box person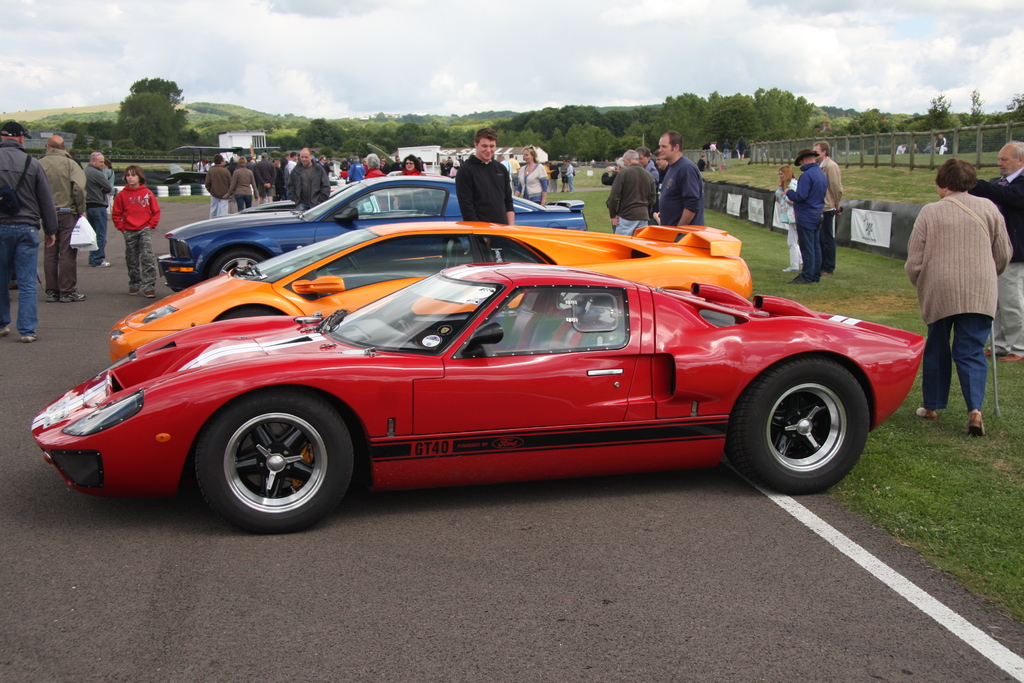
[x1=609, y1=149, x2=656, y2=236]
